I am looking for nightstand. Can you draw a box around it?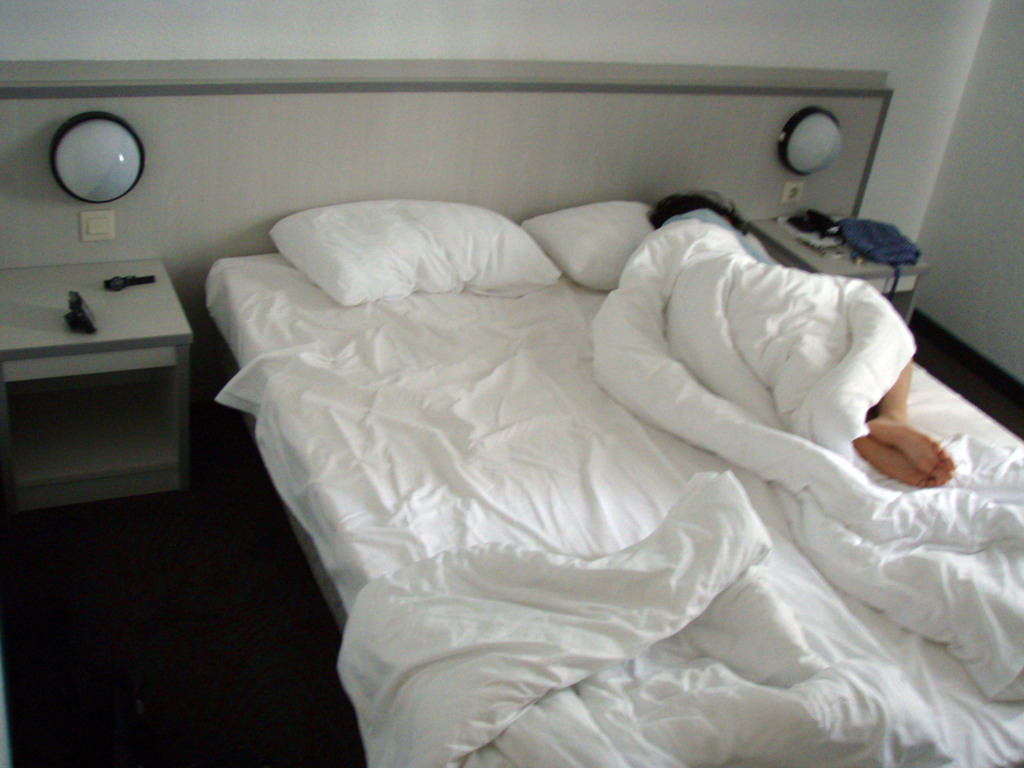
Sure, the bounding box is 749 211 928 330.
